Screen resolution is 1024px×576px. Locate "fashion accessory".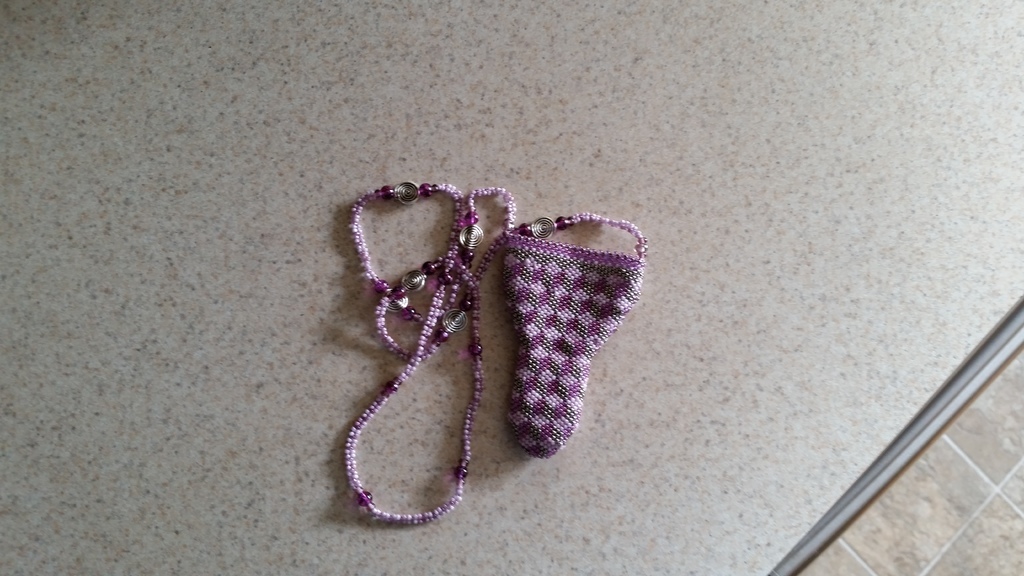
bbox=[337, 179, 652, 522].
